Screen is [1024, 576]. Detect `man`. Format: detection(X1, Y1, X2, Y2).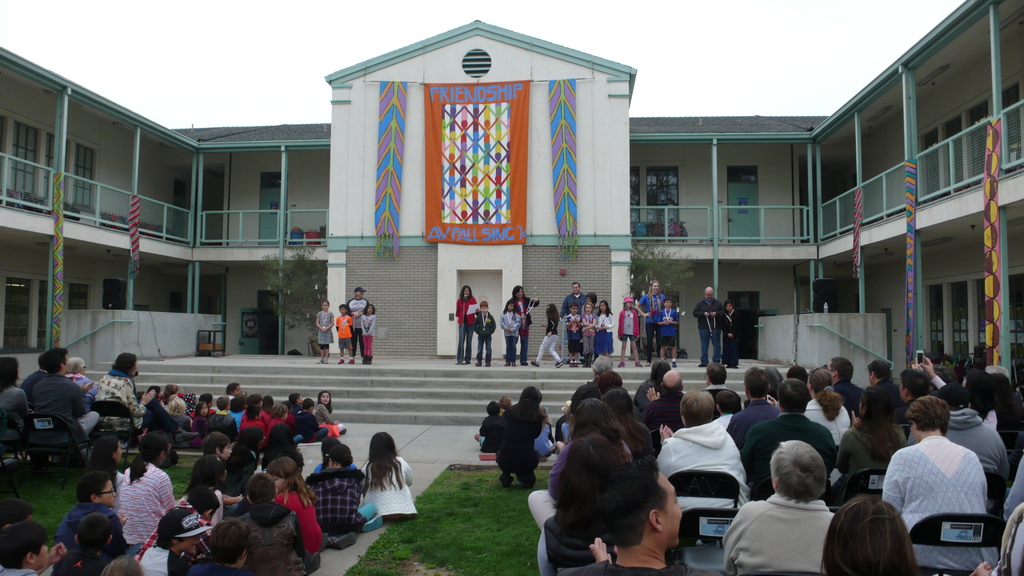
detection(694, 287, 726, 365).
